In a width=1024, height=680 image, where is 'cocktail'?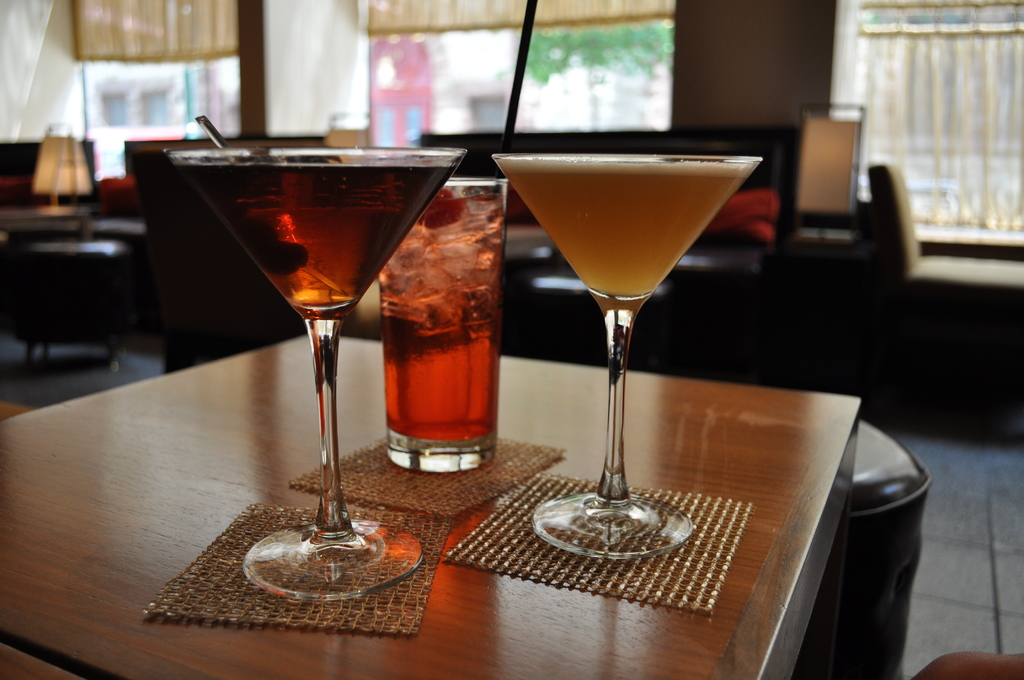
{"x1": 162, "y1": 146, "x2": 465, "y2": 601}.
